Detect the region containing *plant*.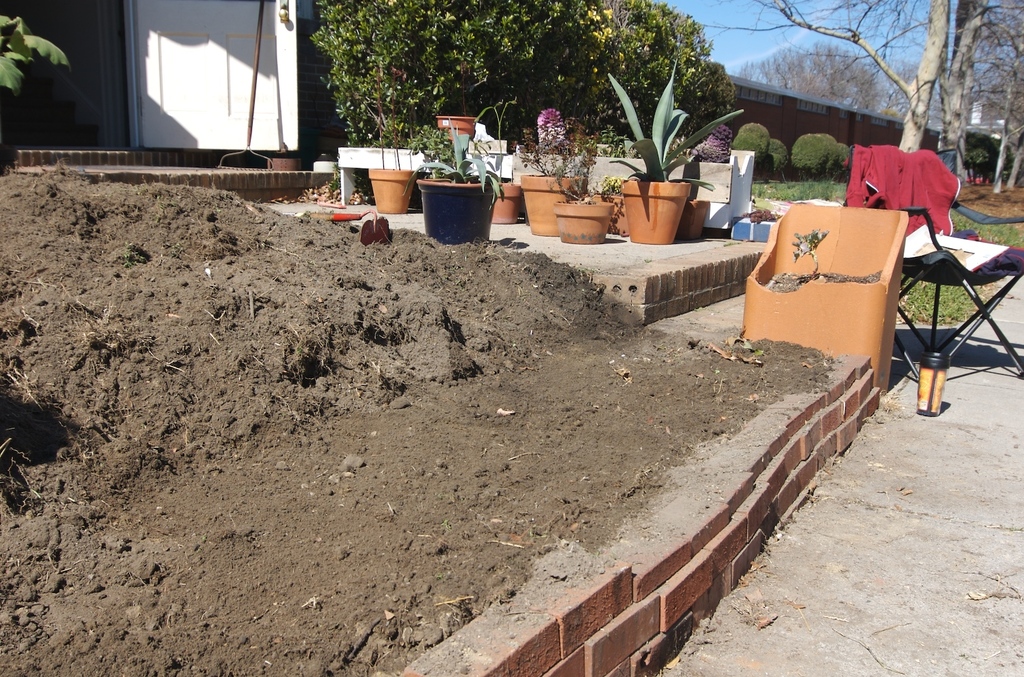
pyautogui.locateOnScreen(749, 162, 859, 213).
